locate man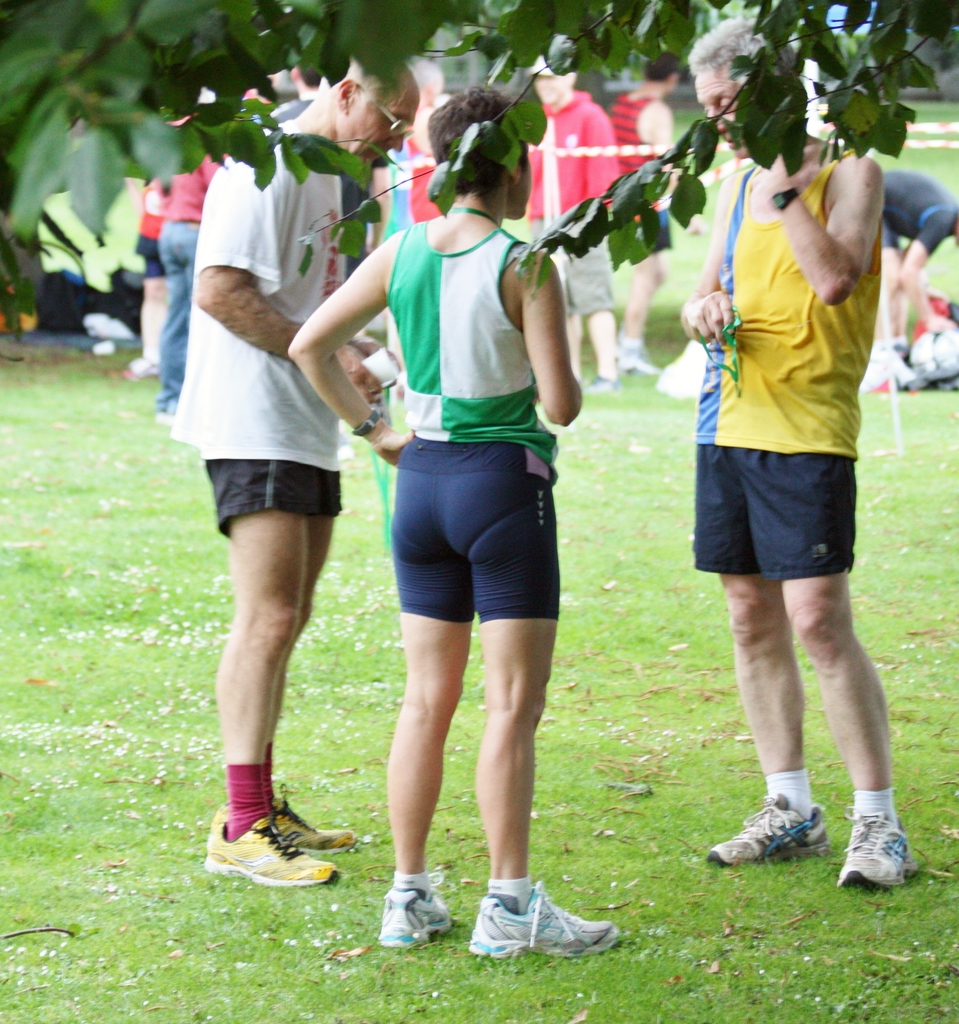
124:175:164:376
